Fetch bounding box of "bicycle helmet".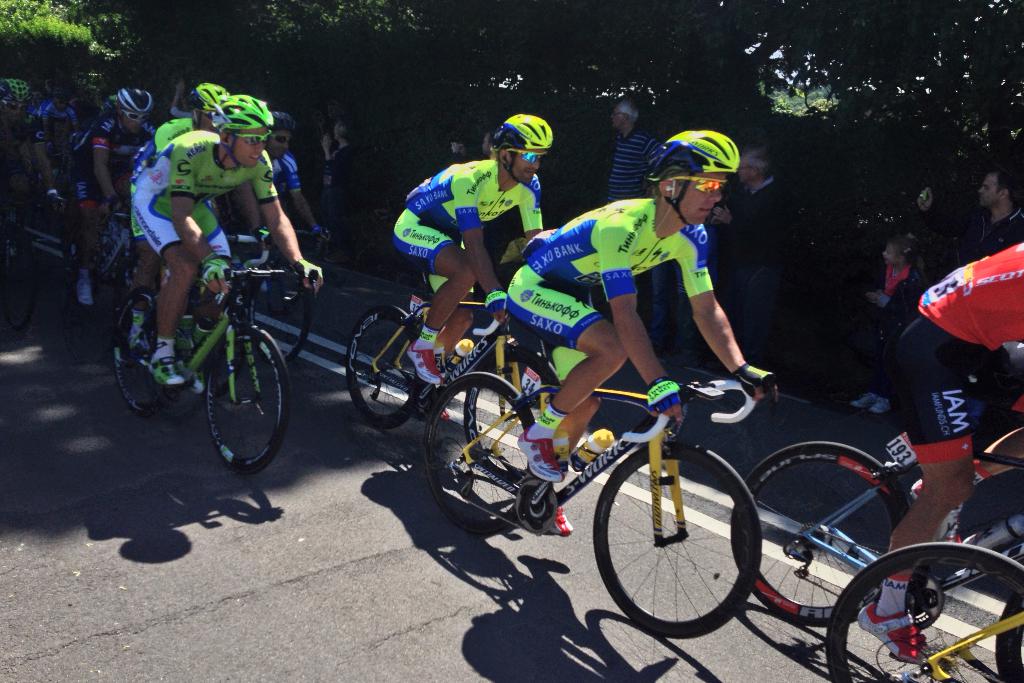
Bbox: bbox(641, 127, 739, 226).
